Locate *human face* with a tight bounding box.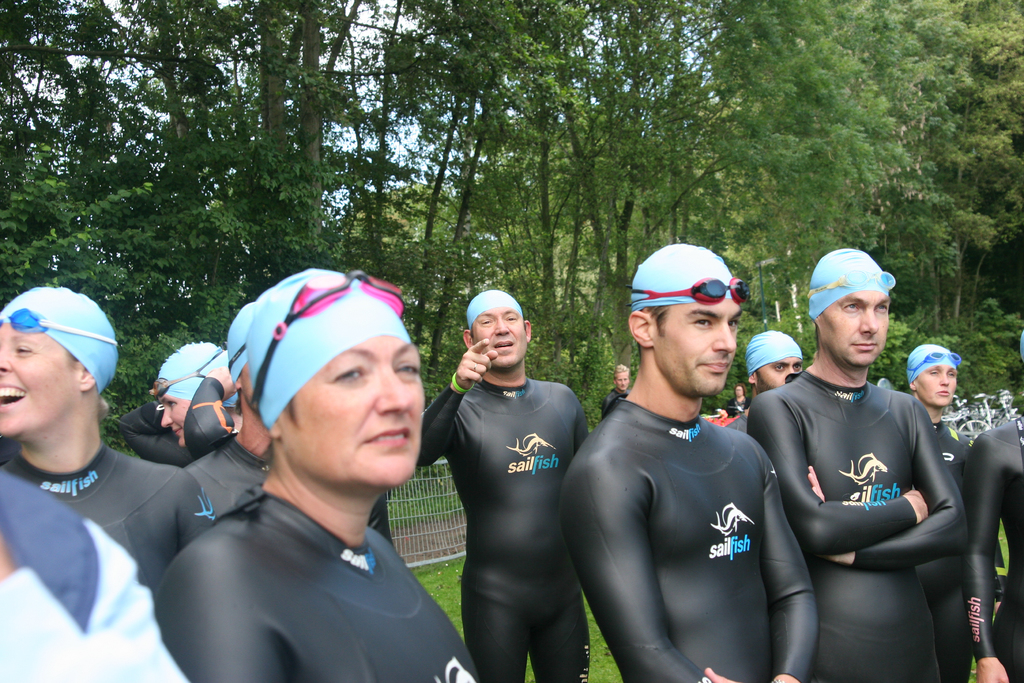
box=[655, 298, 739, 395].
